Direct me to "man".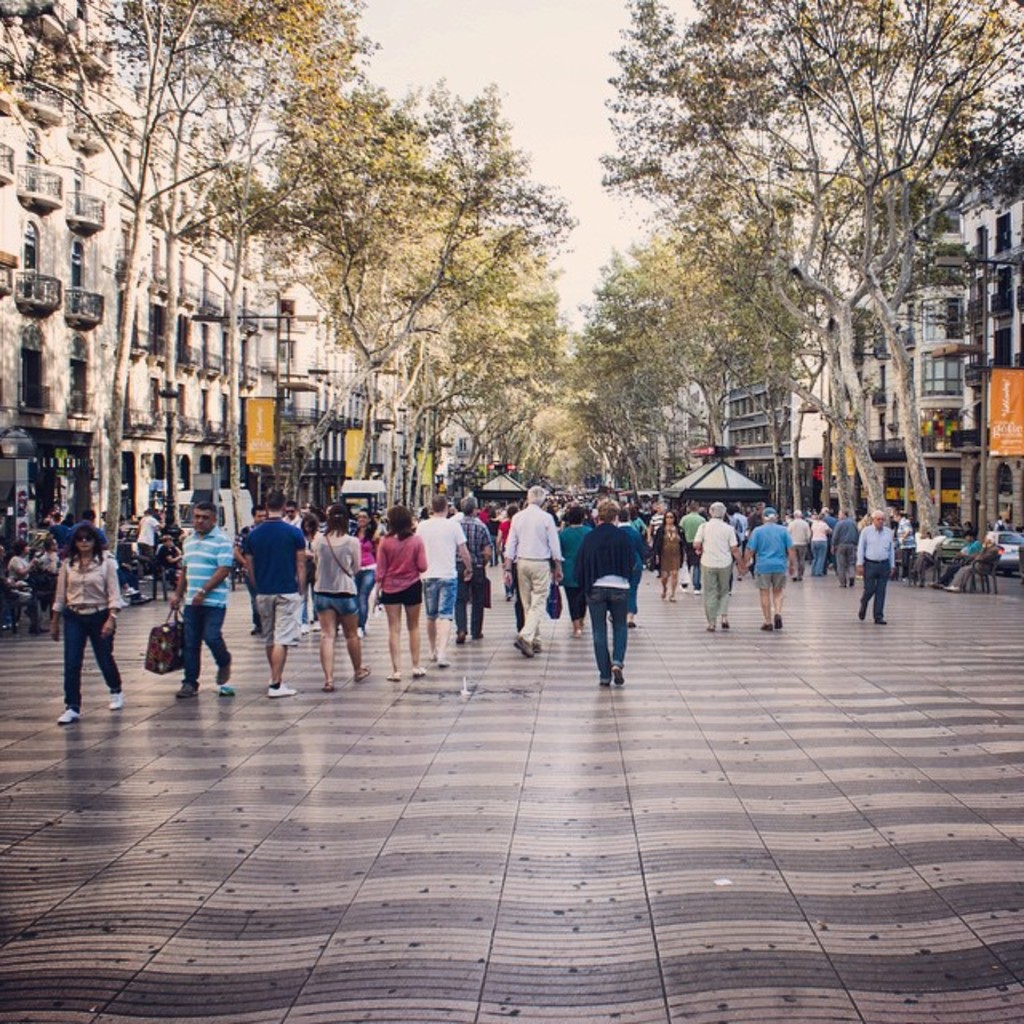
Direction: 248:488:309:693.
